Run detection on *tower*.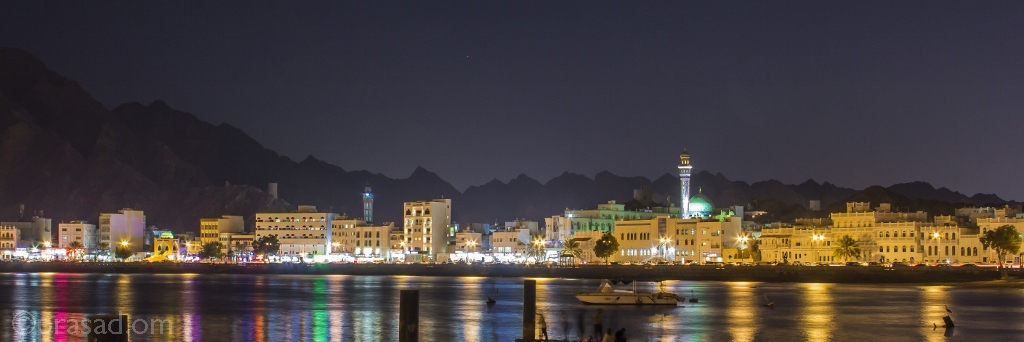
Result: [358,184,376,220].
